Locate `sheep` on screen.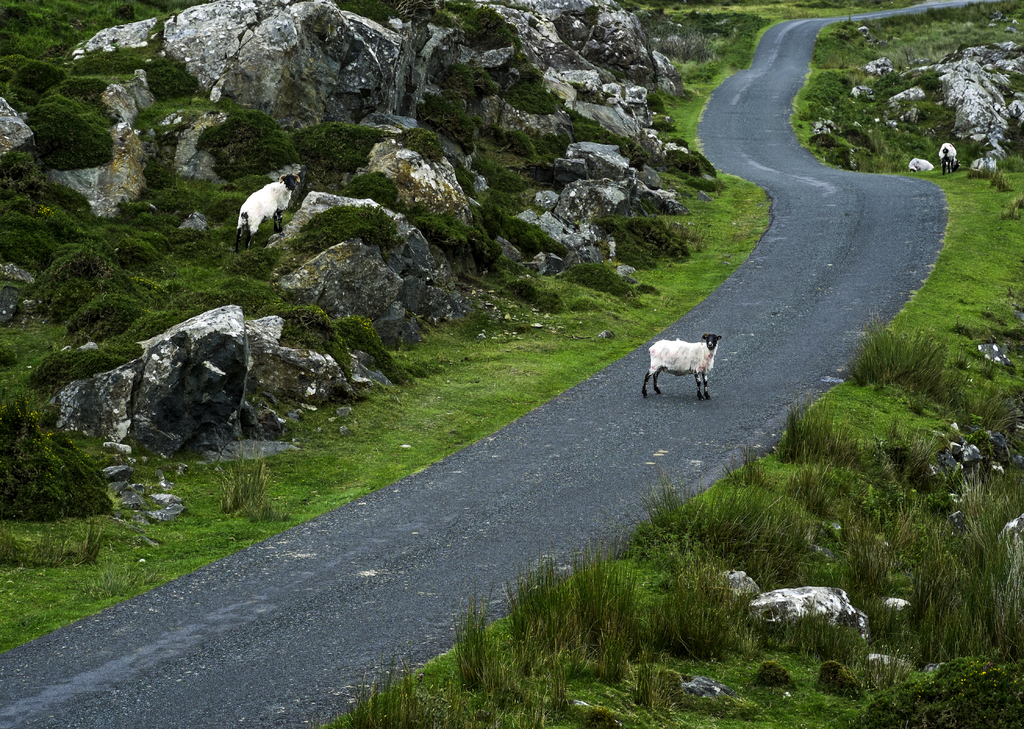
On screen at [x1=238, y1=174, x2=300, y2=243].
